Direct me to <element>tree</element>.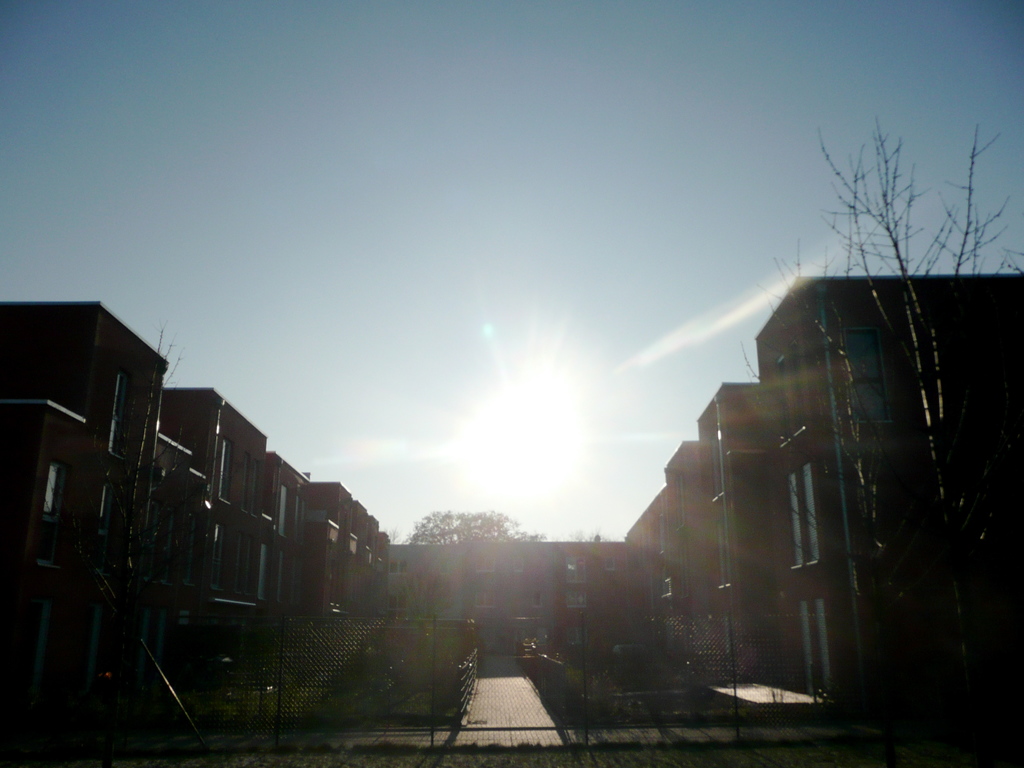
Direction: x1=396, y1=492, x2=547, y2=658.
